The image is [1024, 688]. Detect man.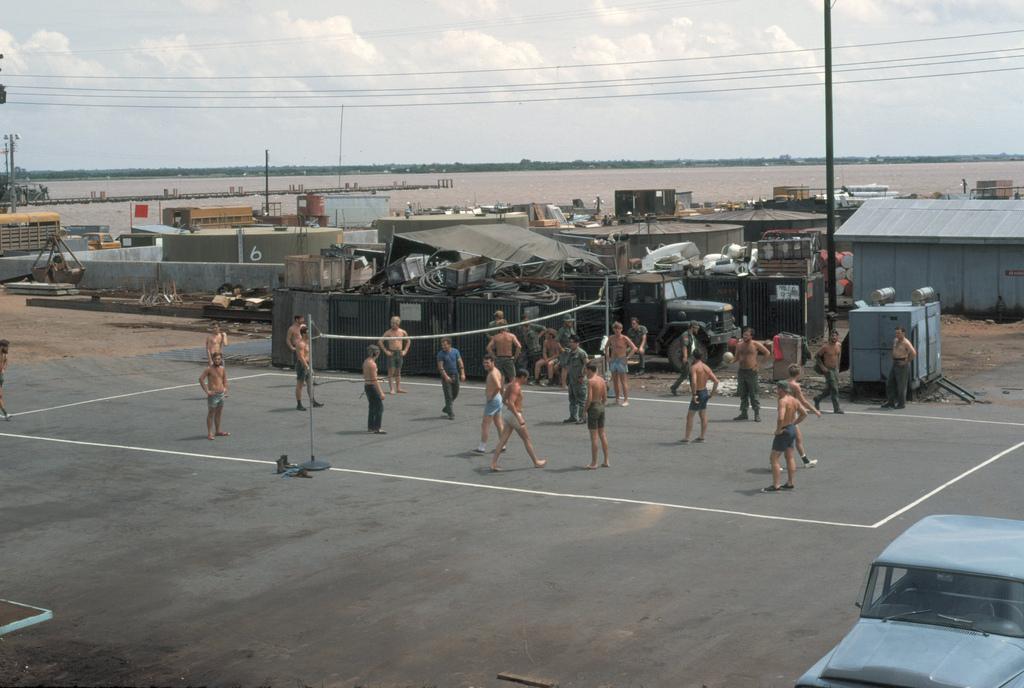
Detection: {"x1": 296, "y1": 326, "x2": 323, "y2": 411}.
